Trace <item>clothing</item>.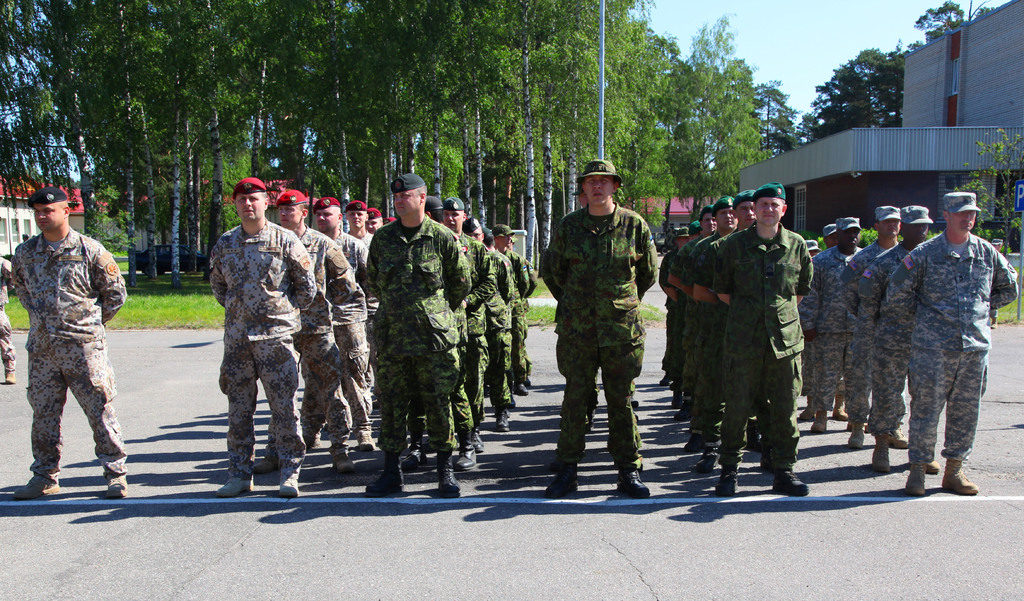
Traced to (302,227,369,442).
